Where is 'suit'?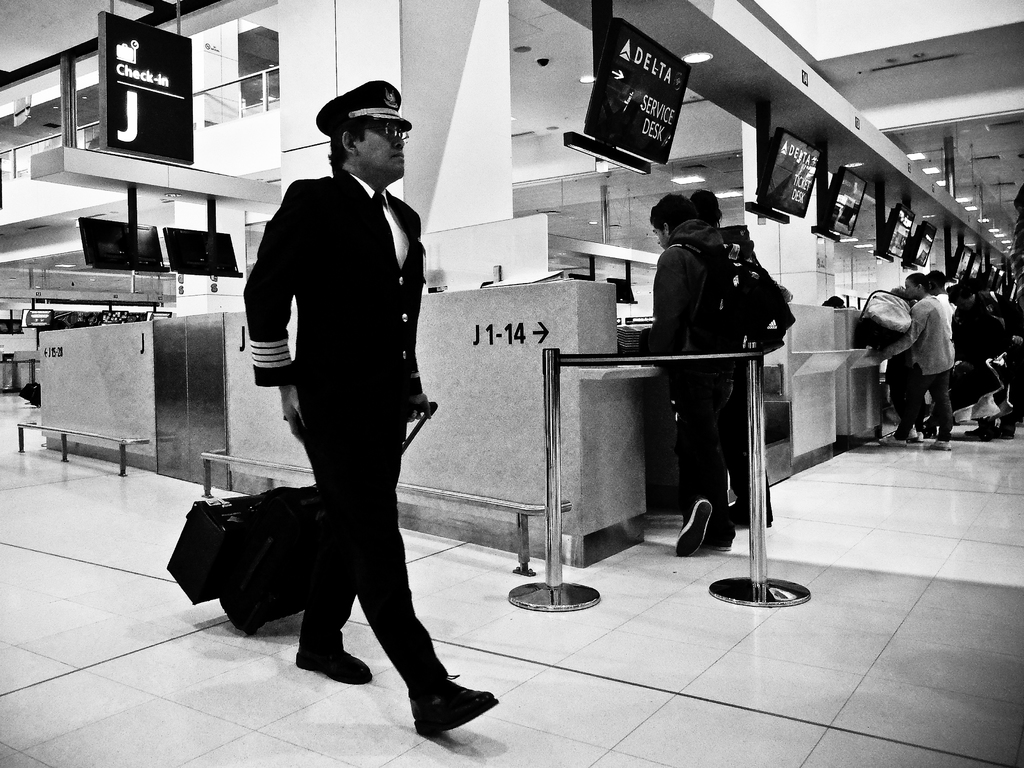
bbox(220, 126, 458, 696).
